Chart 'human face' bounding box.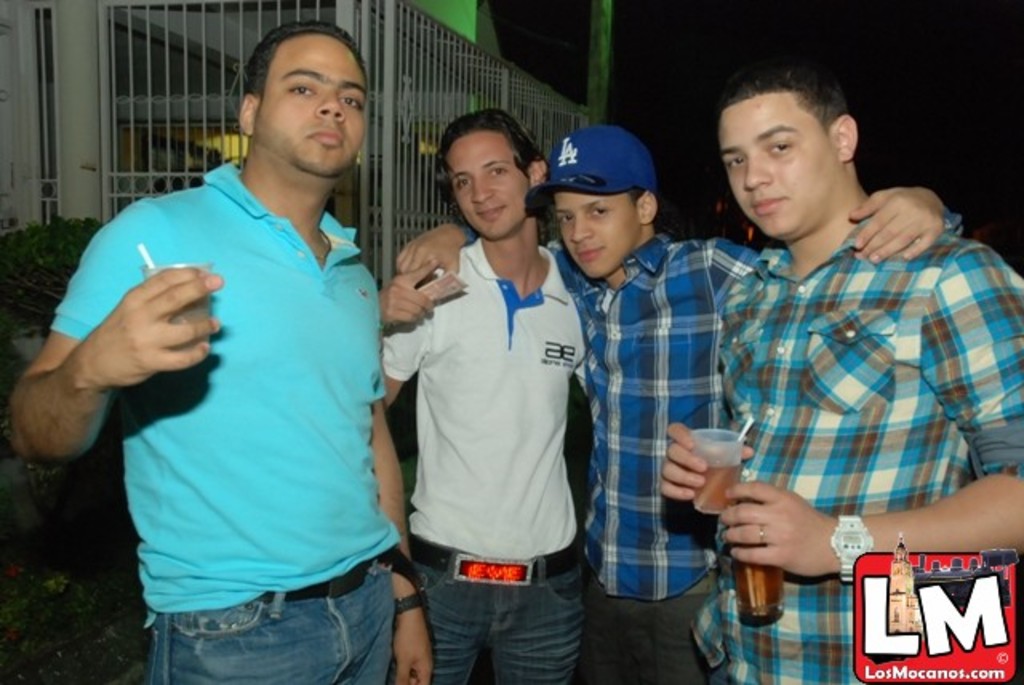
Charted: locate(720, 91, 832, 246).
